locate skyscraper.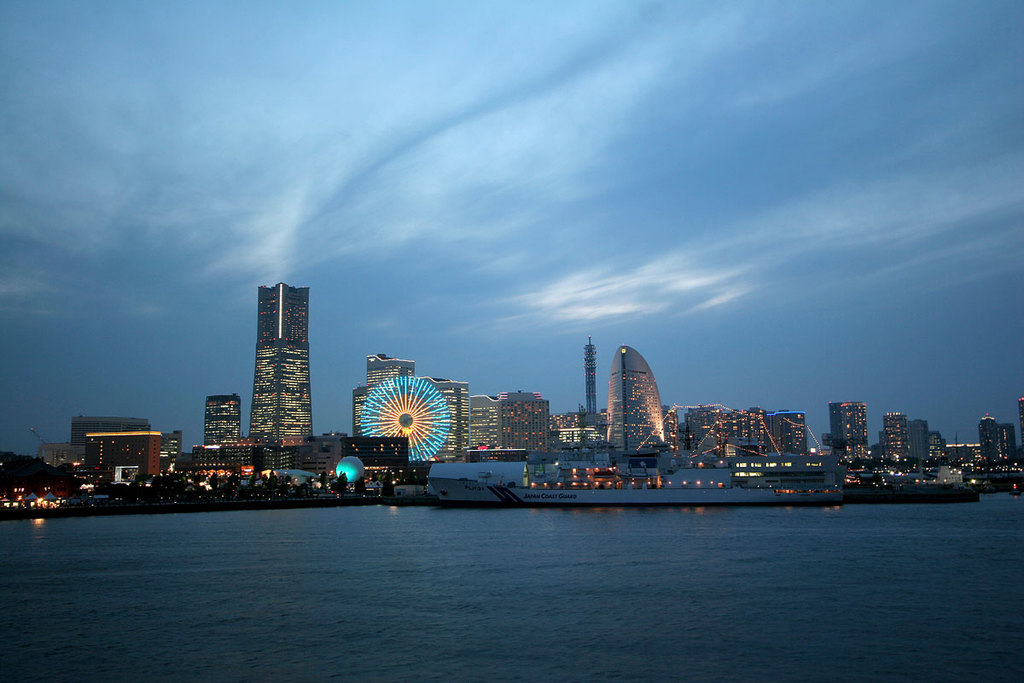
Bounding box: 439,367,490,452.
